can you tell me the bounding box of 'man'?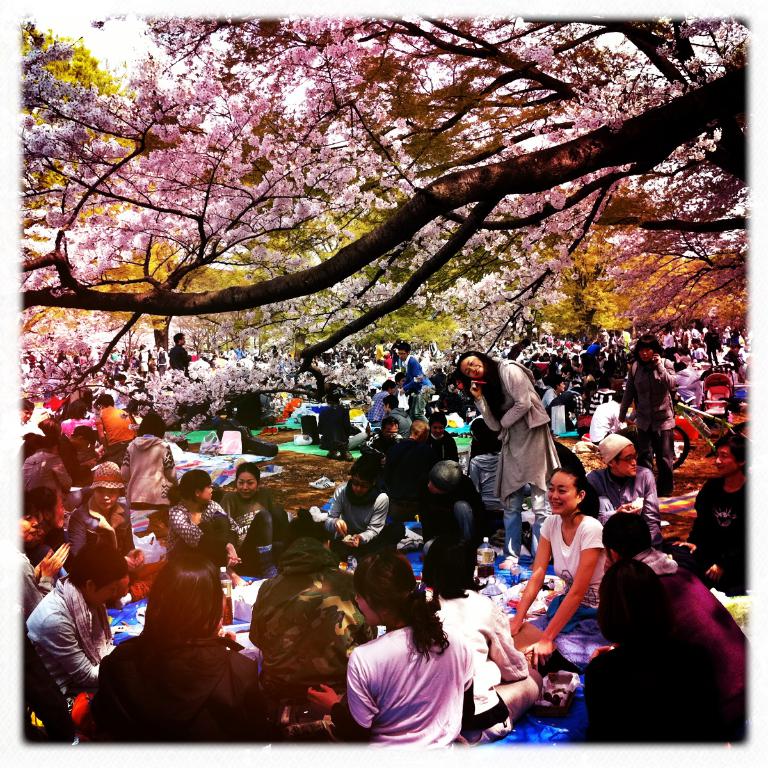
[left=168, top=331, right=193, bottom=379].
